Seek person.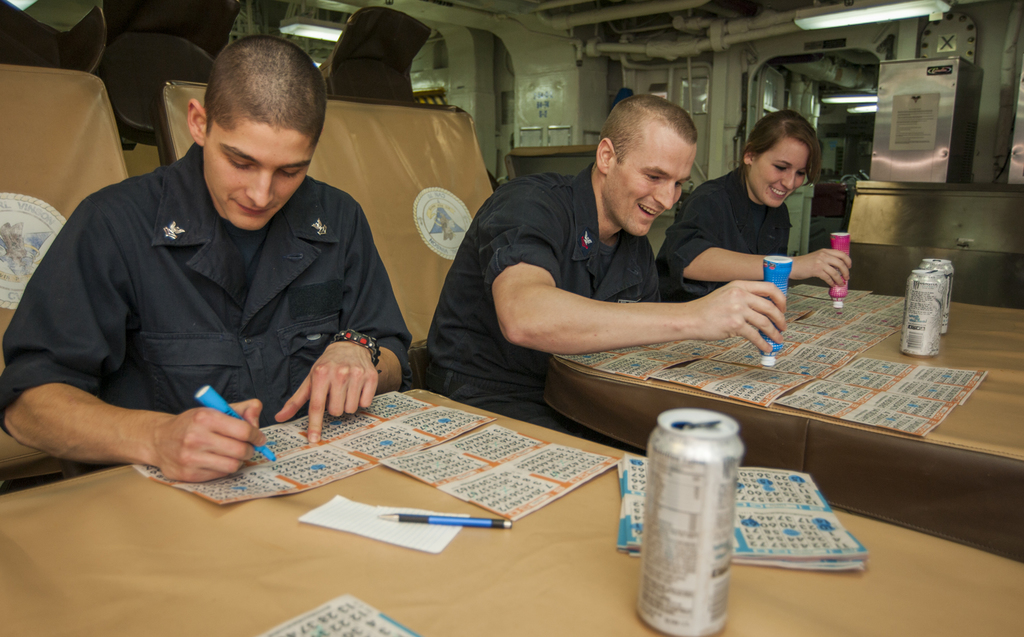
(x1=425, y1=93, x2=787, y2=450).
